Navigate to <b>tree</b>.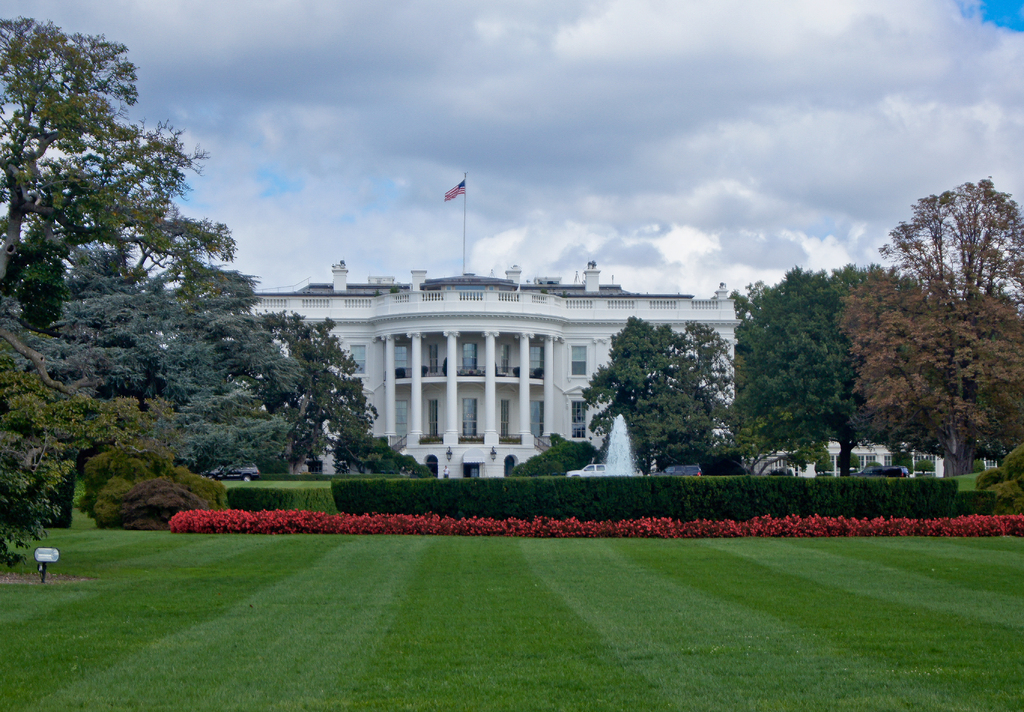
Navigation target: <box>733,264,904,480</box>.
